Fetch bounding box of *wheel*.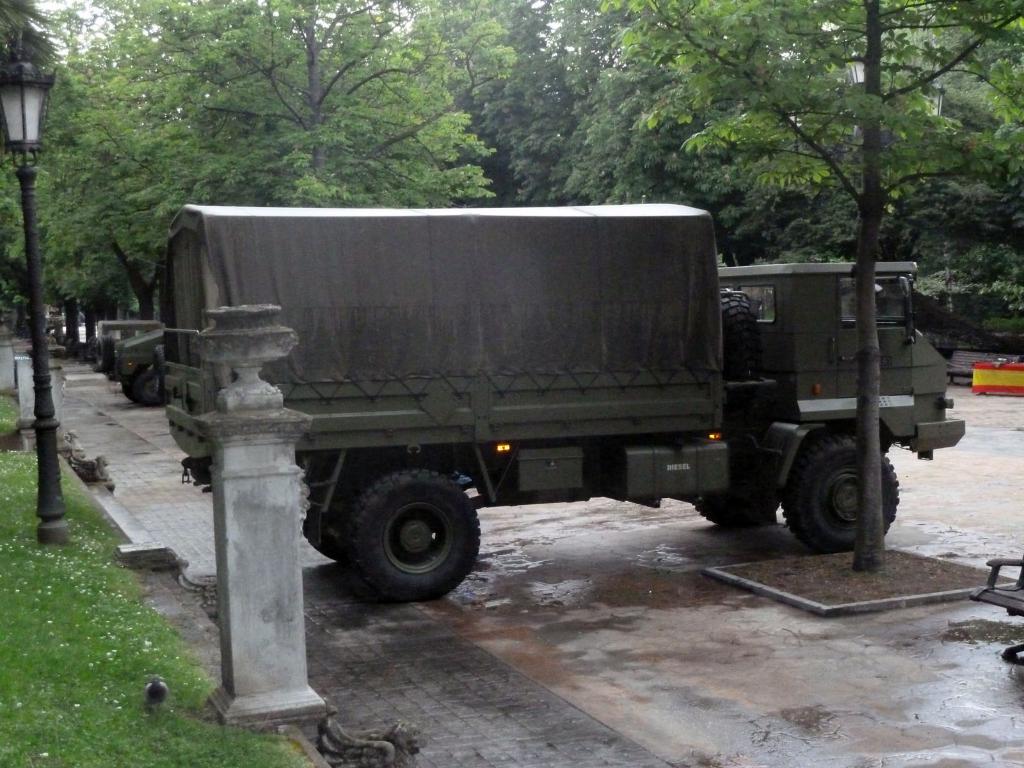
Bbox: select_region(303, 506, 346, 560).
